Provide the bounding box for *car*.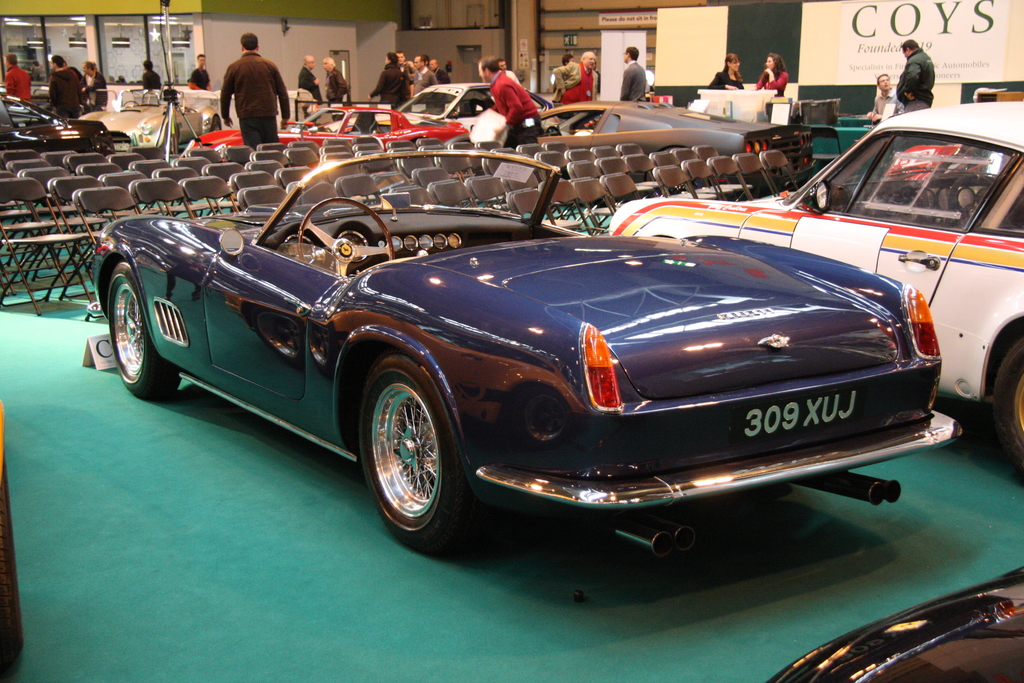
Rect(769, 575, 1023, 682).
